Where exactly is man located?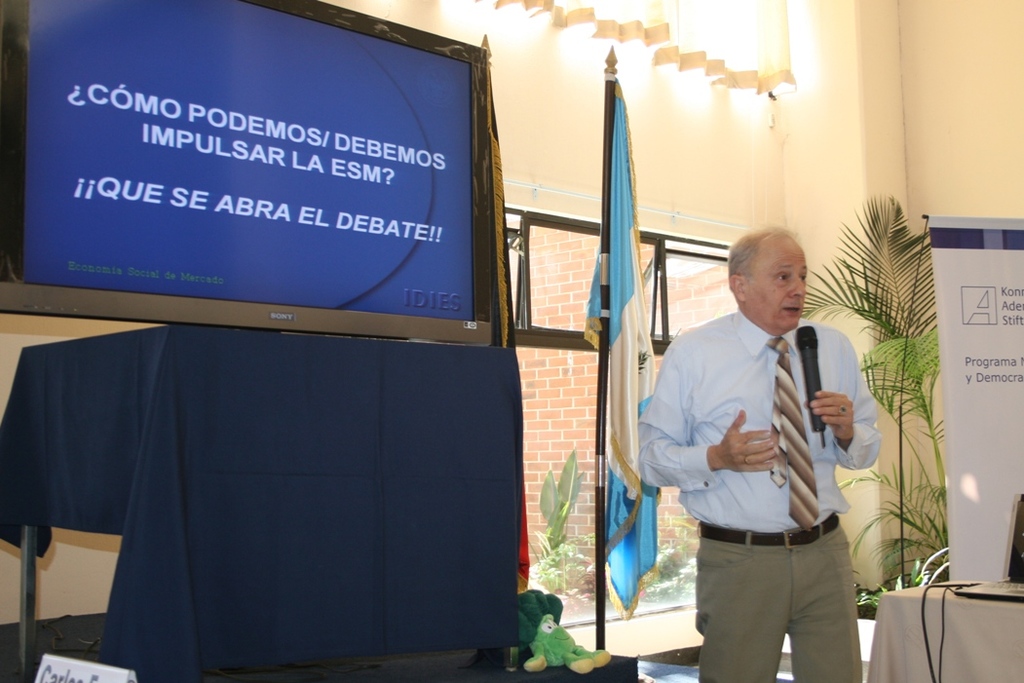
Its bounding box is box=[649, 219, 881, 649].
